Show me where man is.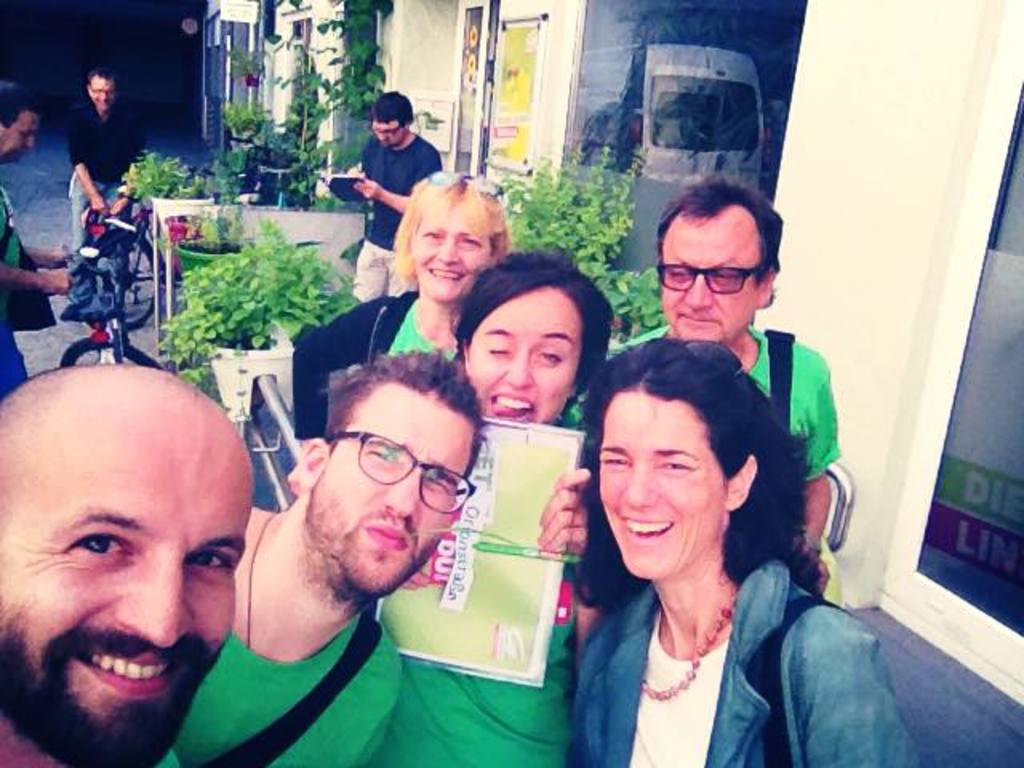
man is at BBox(563, 173, 842, 610).
